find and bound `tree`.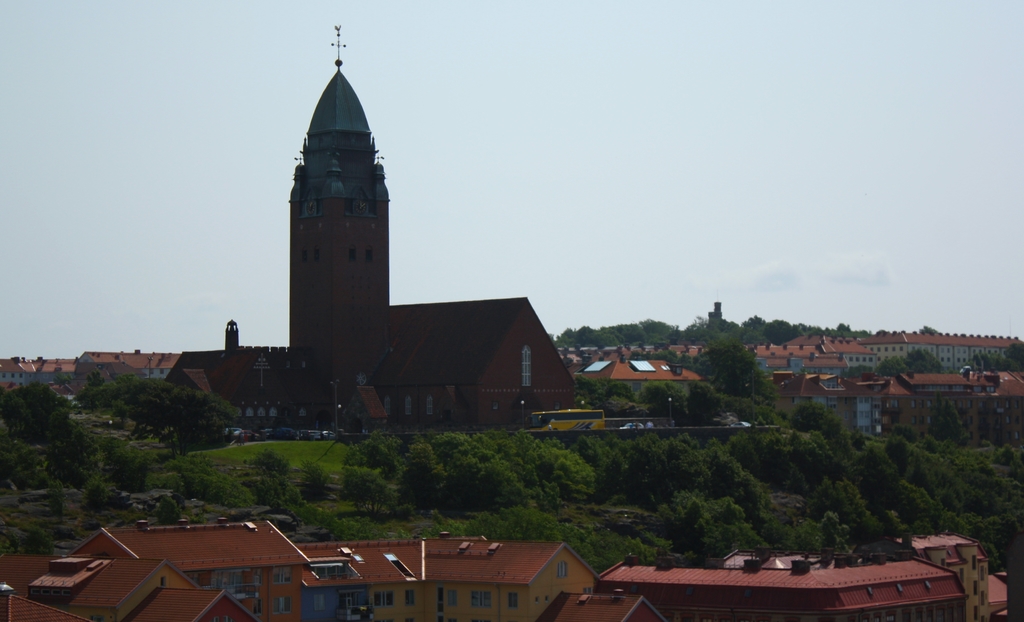
Bound: {"x1": 877, "y1": 356, "x2": 912, "y2": 378}.
